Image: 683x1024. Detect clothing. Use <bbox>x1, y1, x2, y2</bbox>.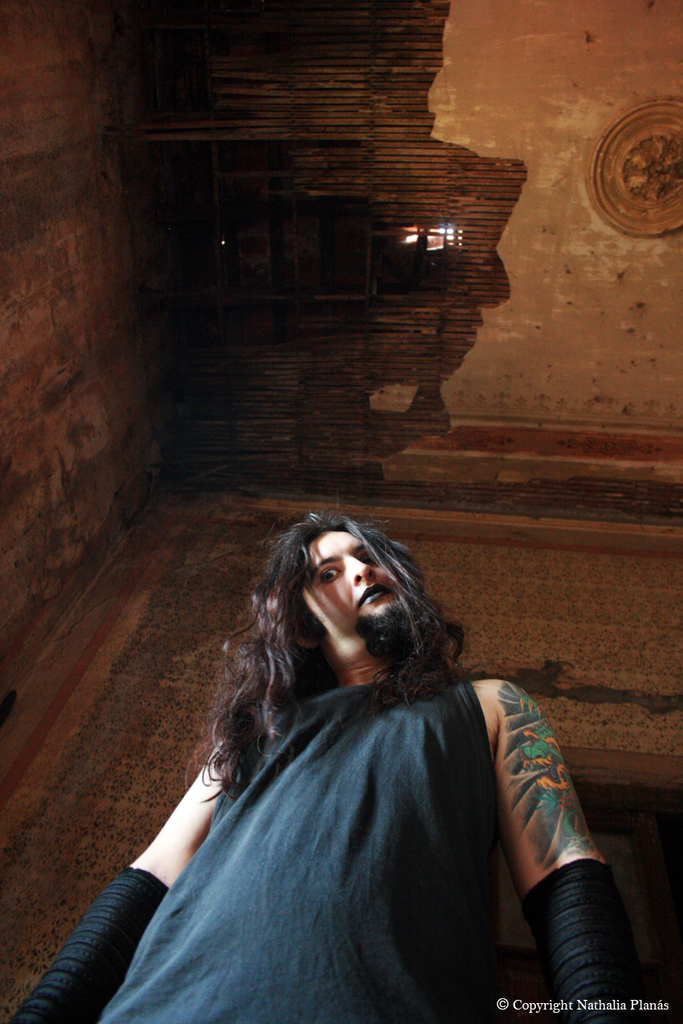
<bbox>97, 674, 500, 1023</bbox>.
